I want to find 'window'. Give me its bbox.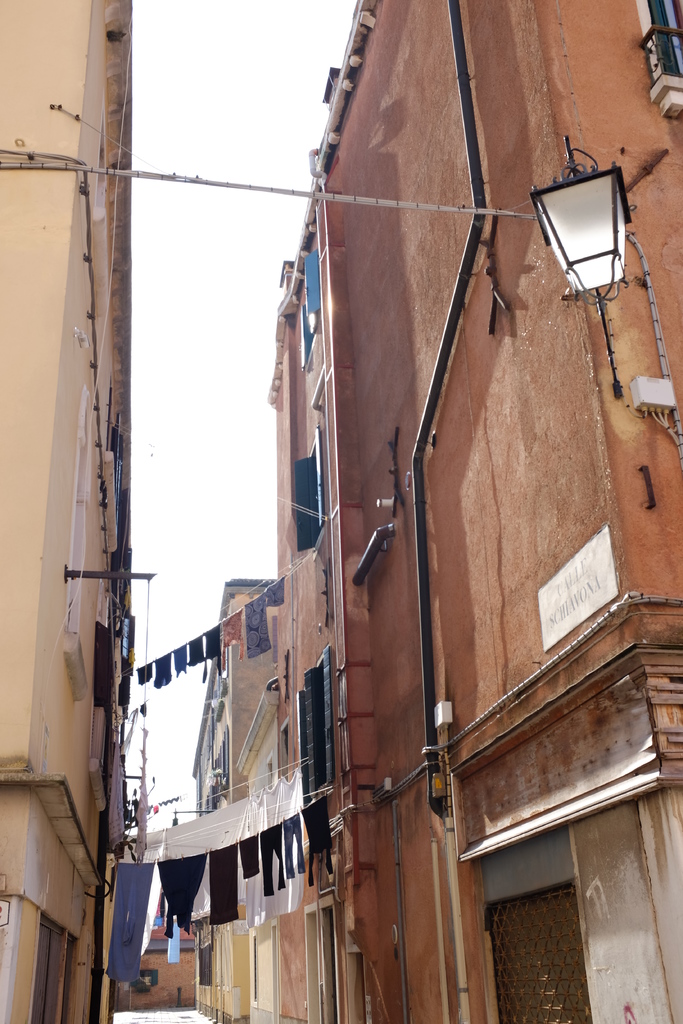
<box>33,901,83,1023</box>.
